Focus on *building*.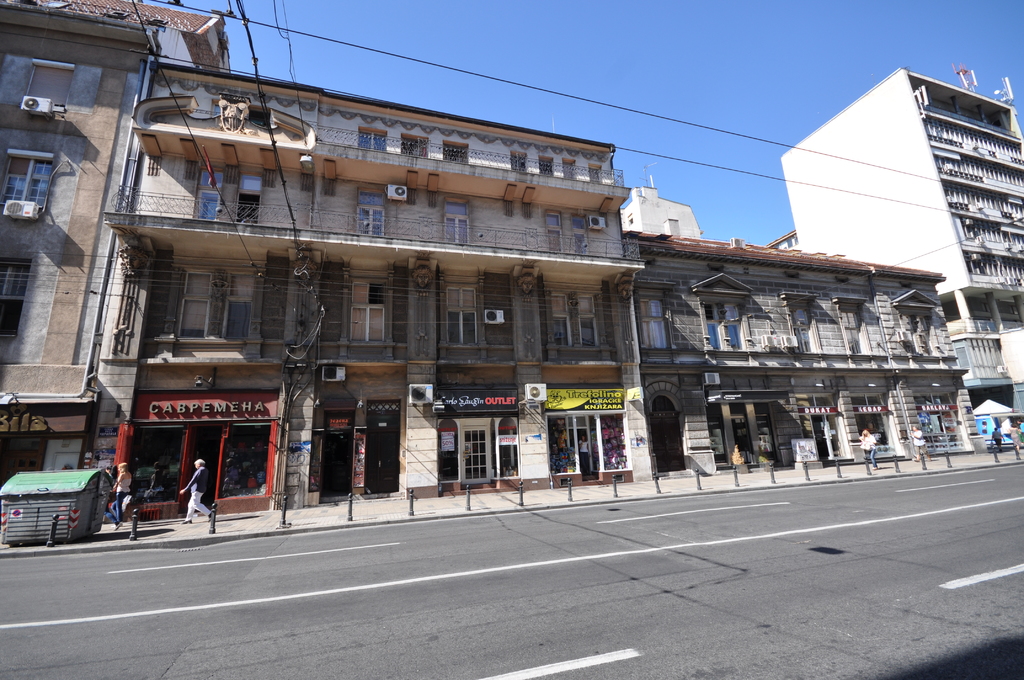
Focused at 618,182,700,238.
